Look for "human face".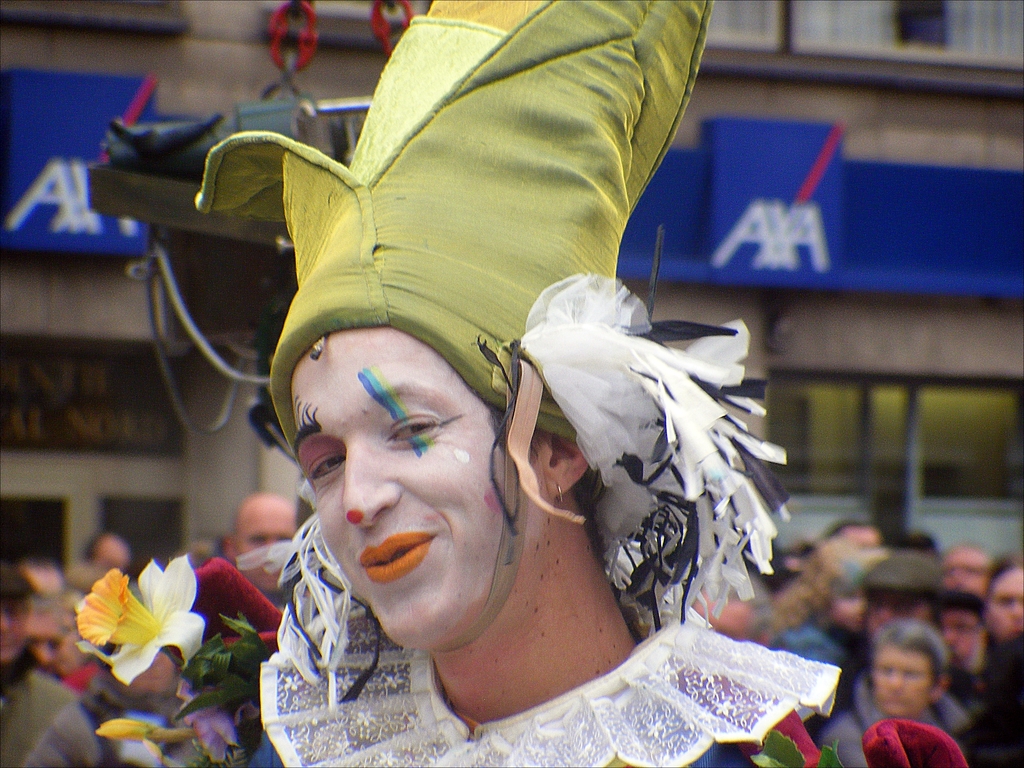
Found: Rect(981, 569, 1023, 641).
